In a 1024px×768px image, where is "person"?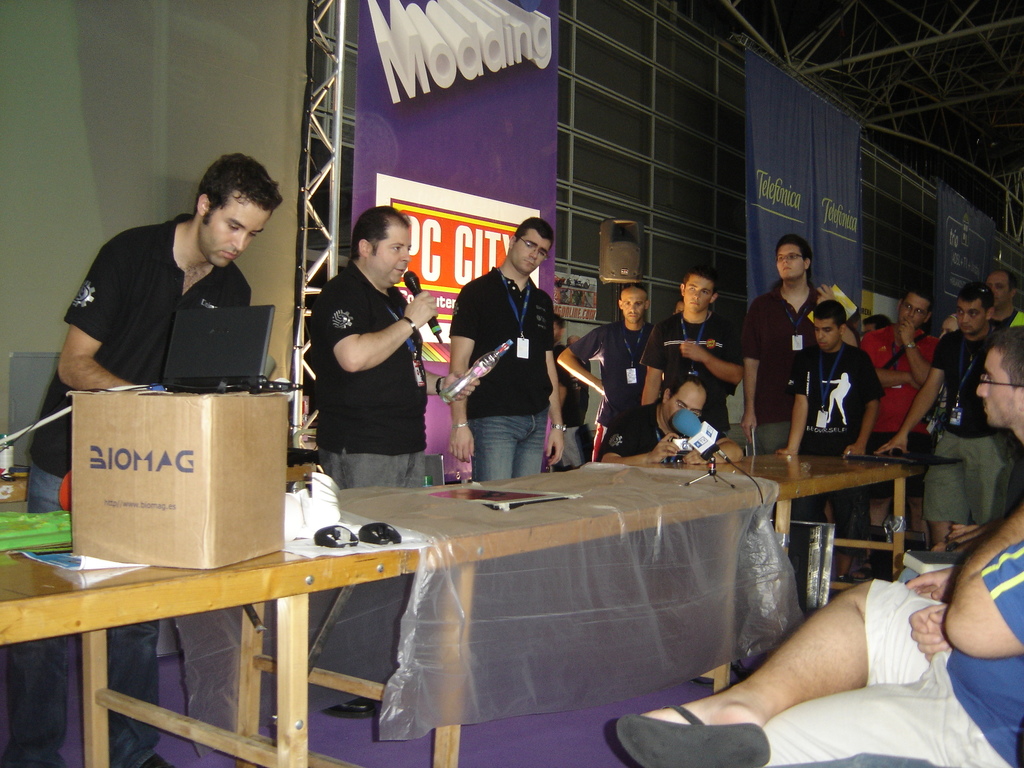
559:333:585:472.
